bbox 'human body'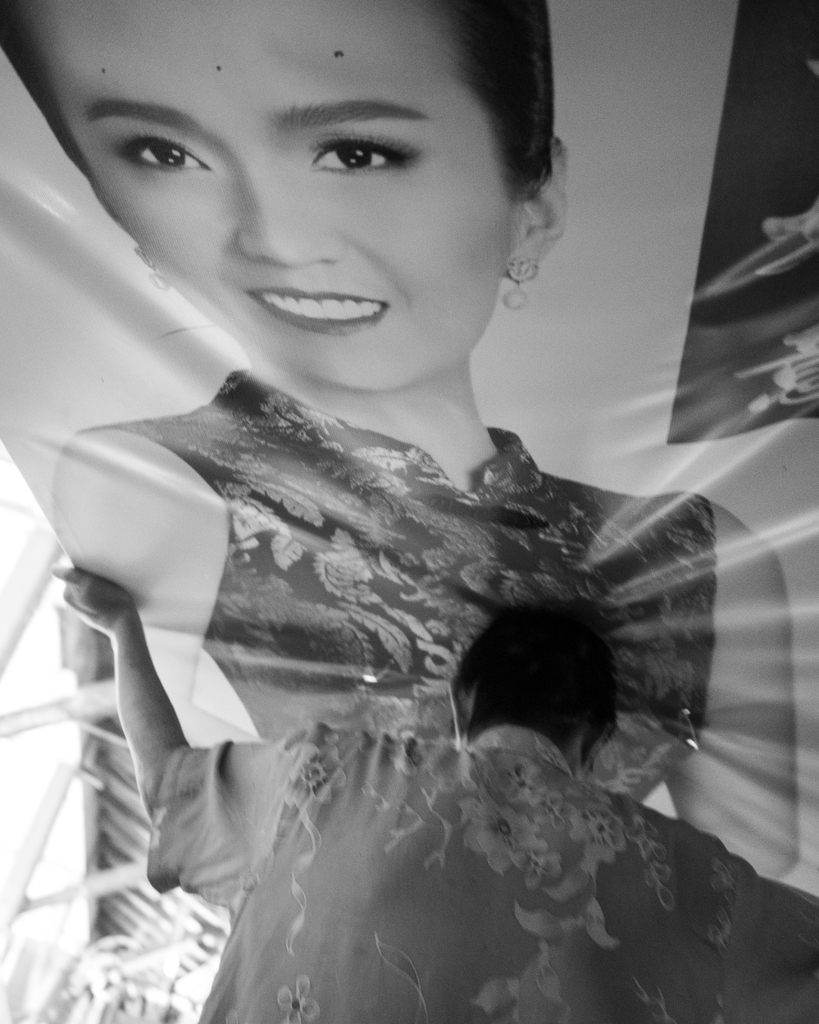
(x1=54, y1=570, x2=818, y2=1023)
